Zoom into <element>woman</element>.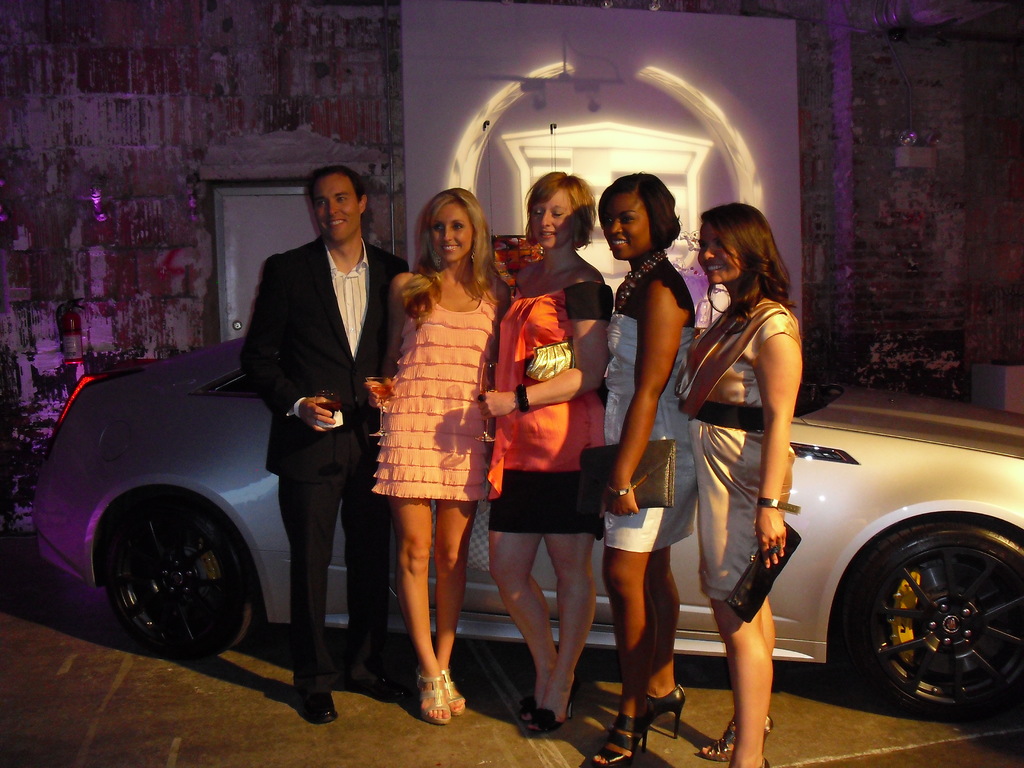
Zoom target: <bbox>581, 166, 700, 767</bbox>.
